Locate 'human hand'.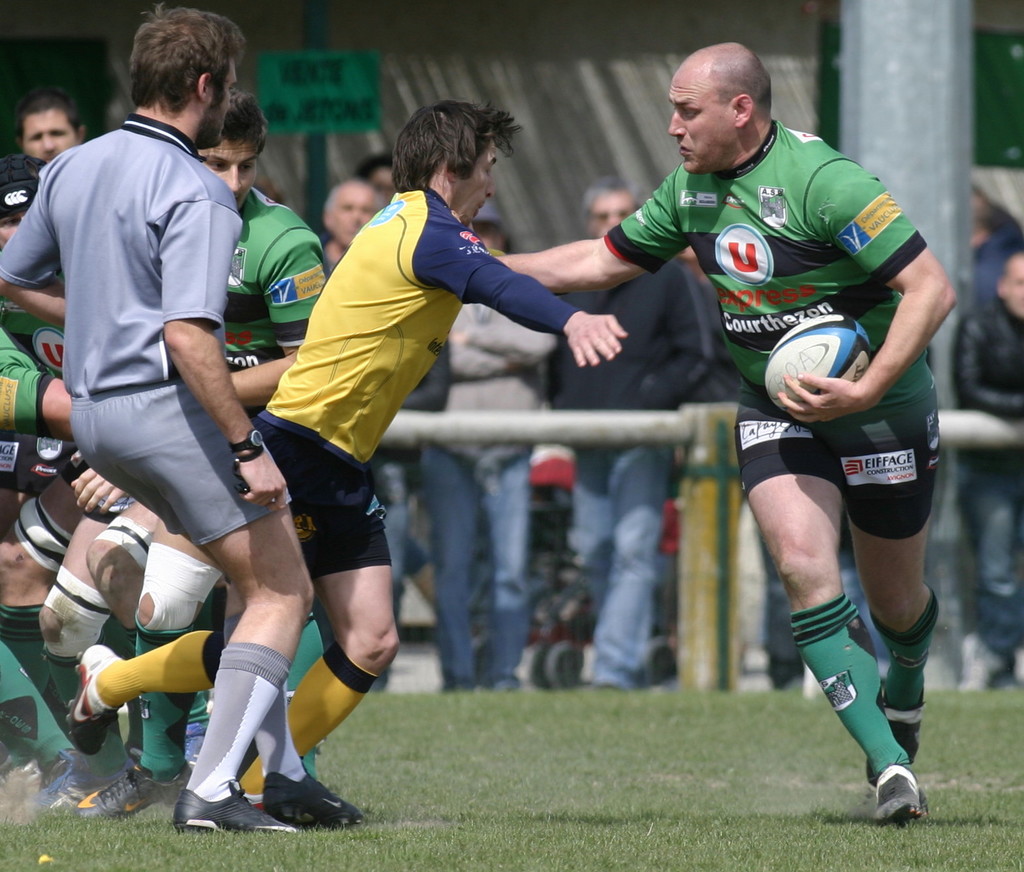
Bounding box: Rect(228, 436, 291, 515).
